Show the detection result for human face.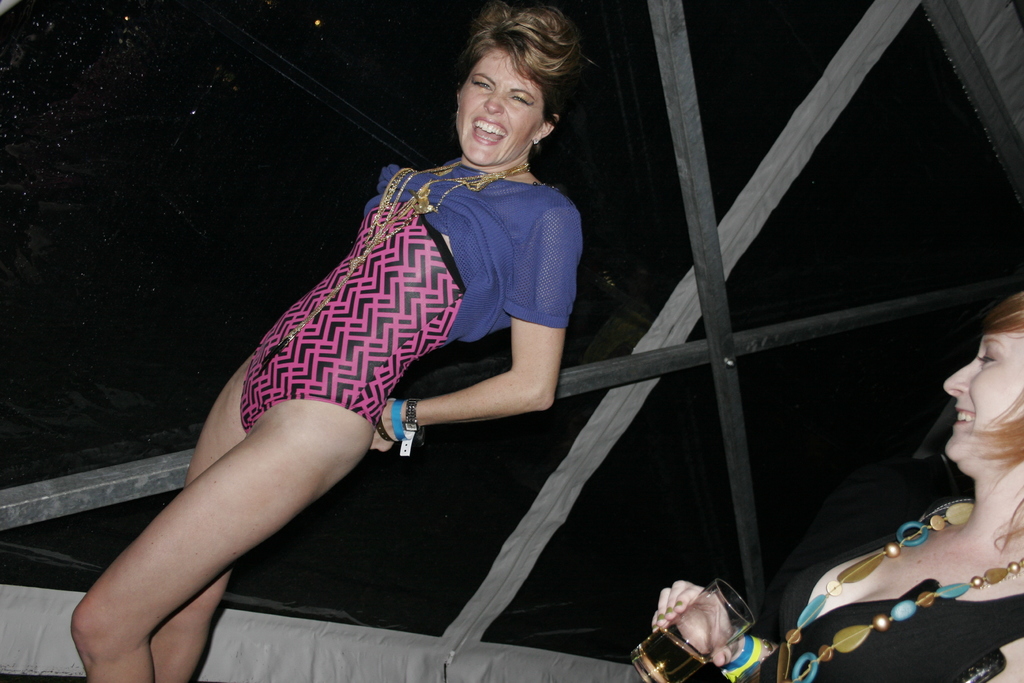
<region>937, 332, 1016, 462</region>.
